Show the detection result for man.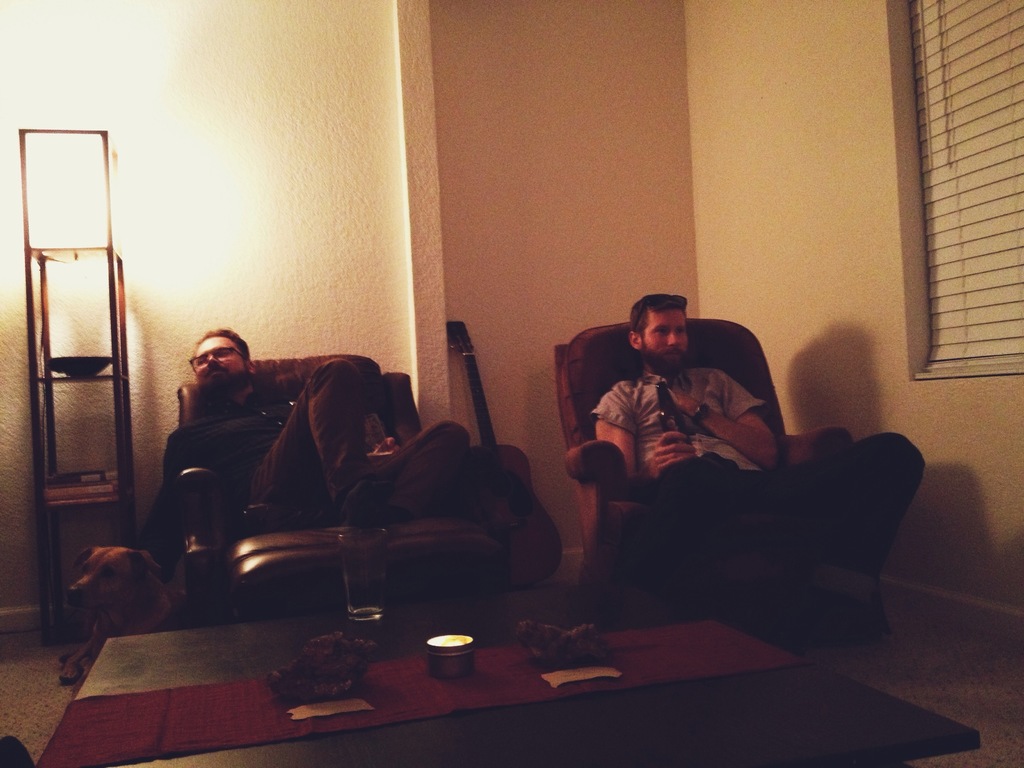
[140,325,486,594].
